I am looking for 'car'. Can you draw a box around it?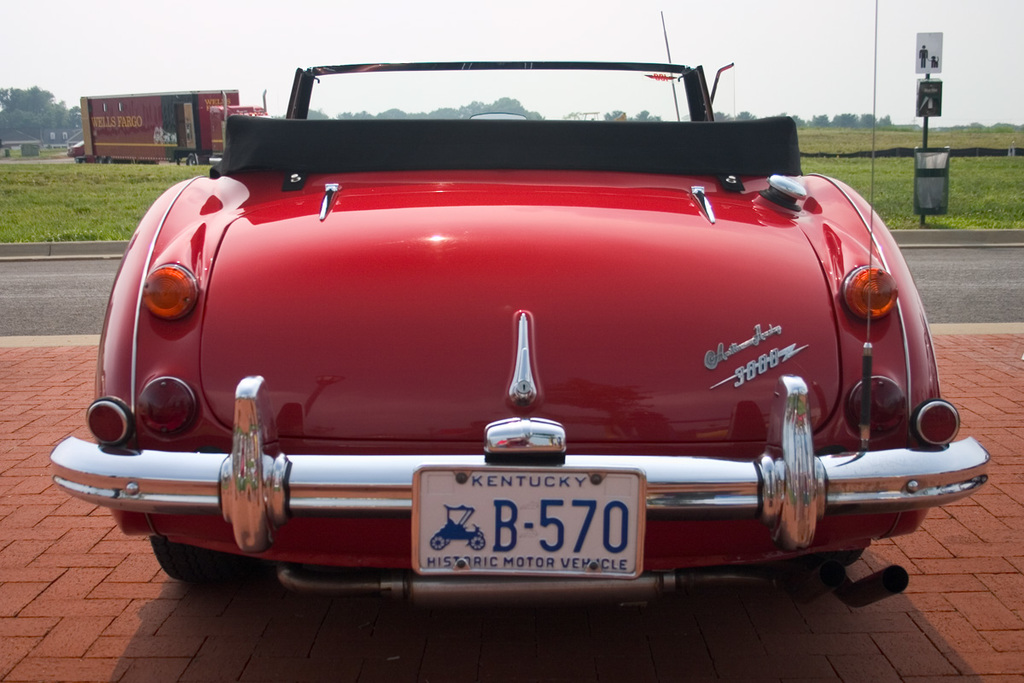
Sure, the bounding box is pyautogui.locateOnScreen(49, 2, 992, 601).
